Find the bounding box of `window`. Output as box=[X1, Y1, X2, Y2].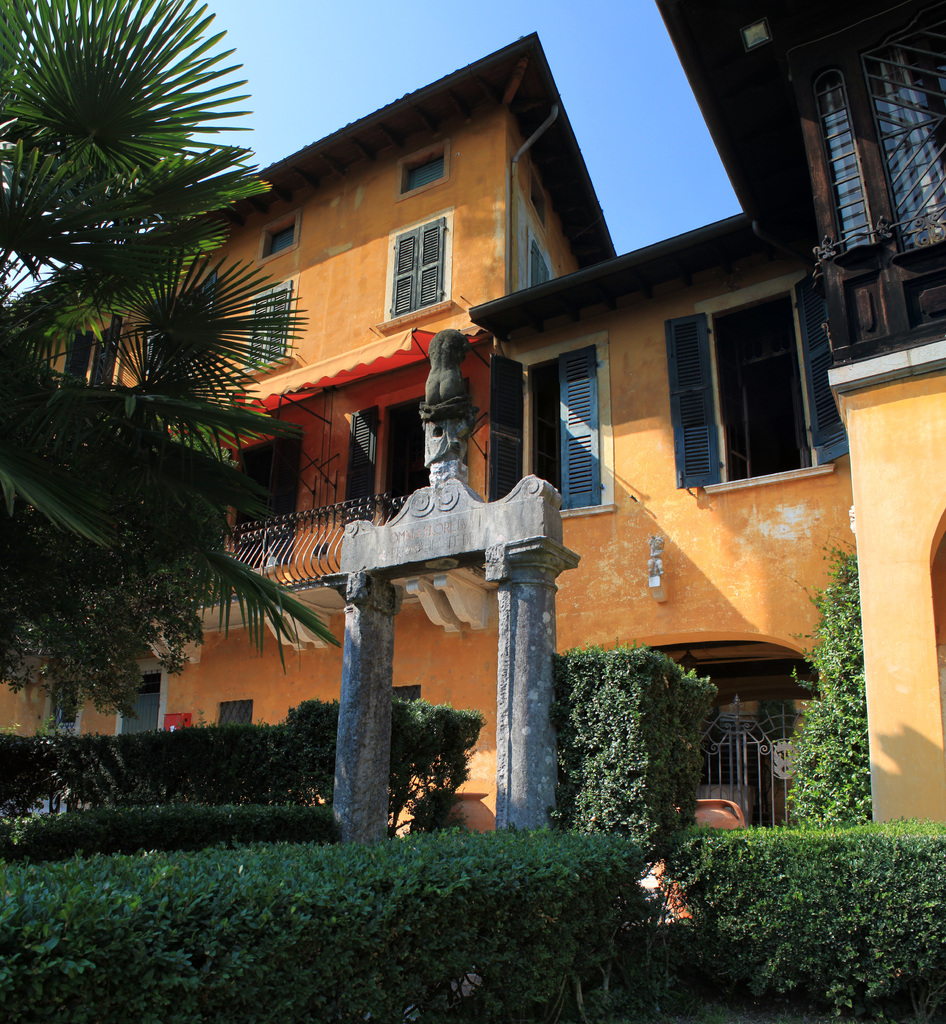
box=[340, 378, 466, 529].
